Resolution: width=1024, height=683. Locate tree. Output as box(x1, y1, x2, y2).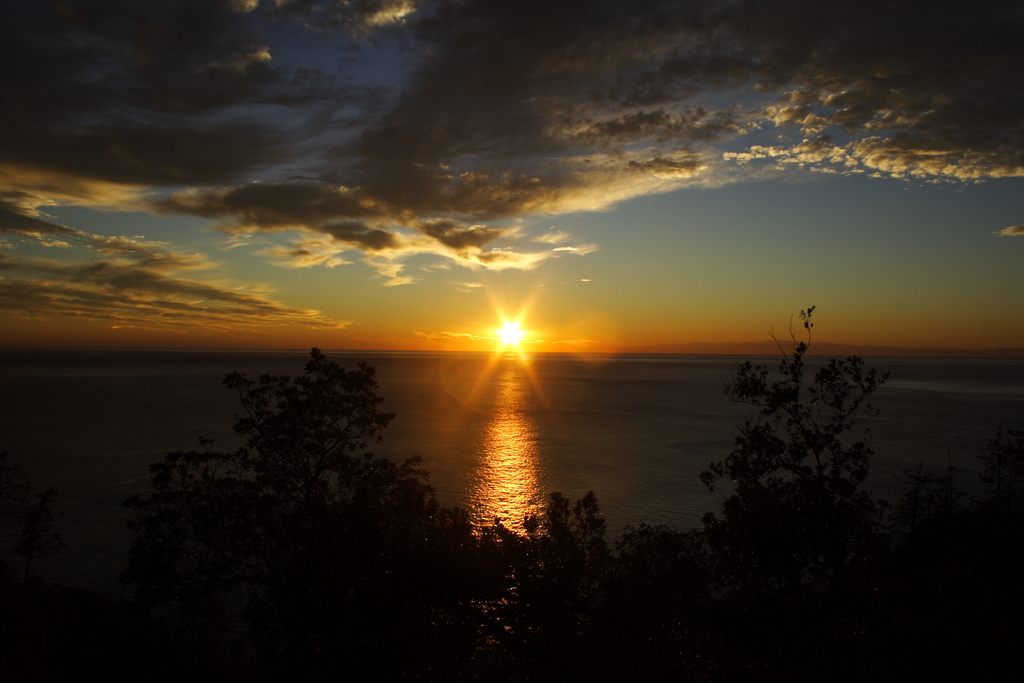
box(461, 483, 703, 630).
